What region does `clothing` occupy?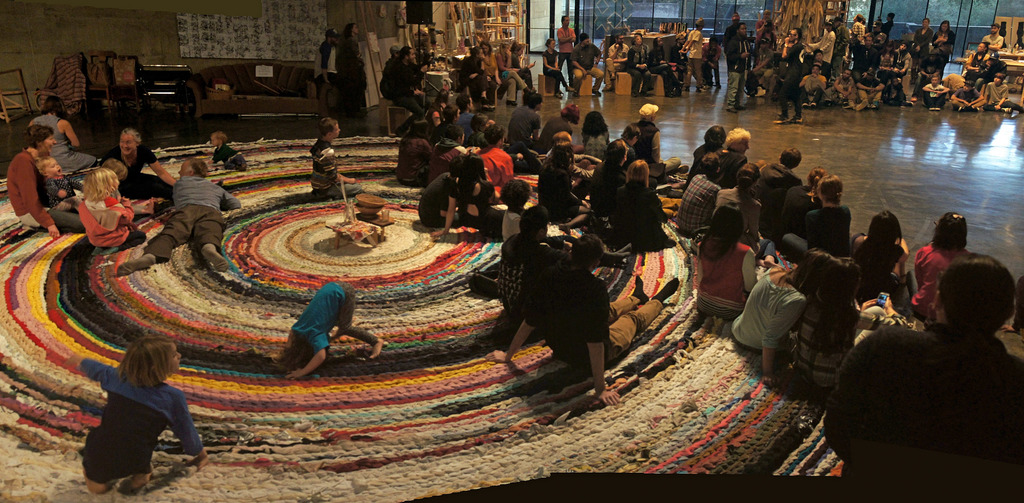
(left=378, top=53, right=1023, bottom=485).
